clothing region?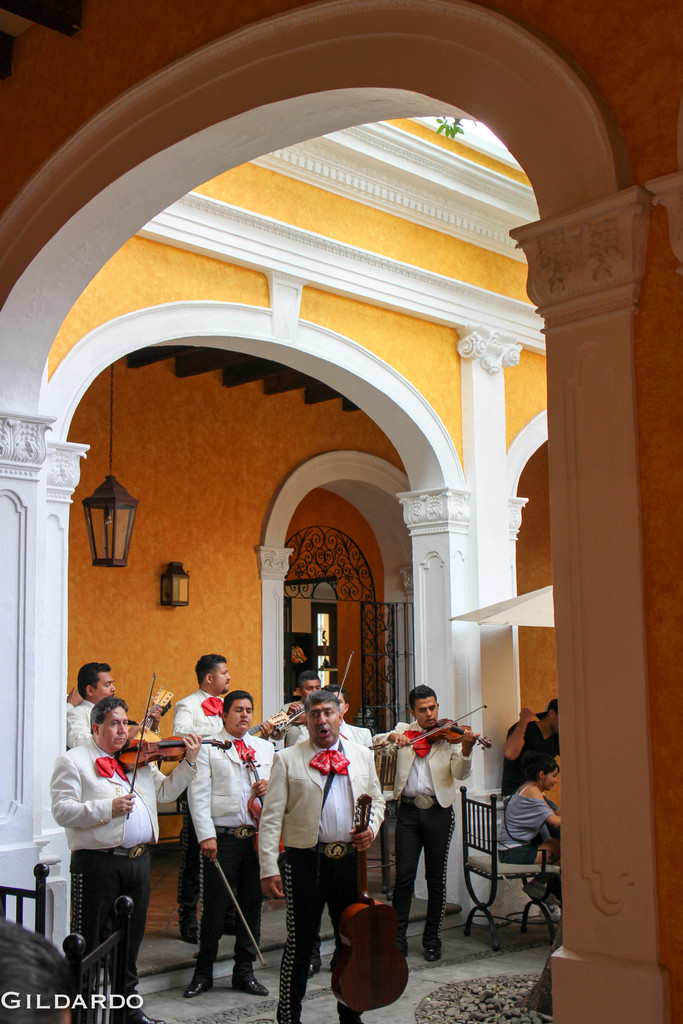
190 728 278 973
